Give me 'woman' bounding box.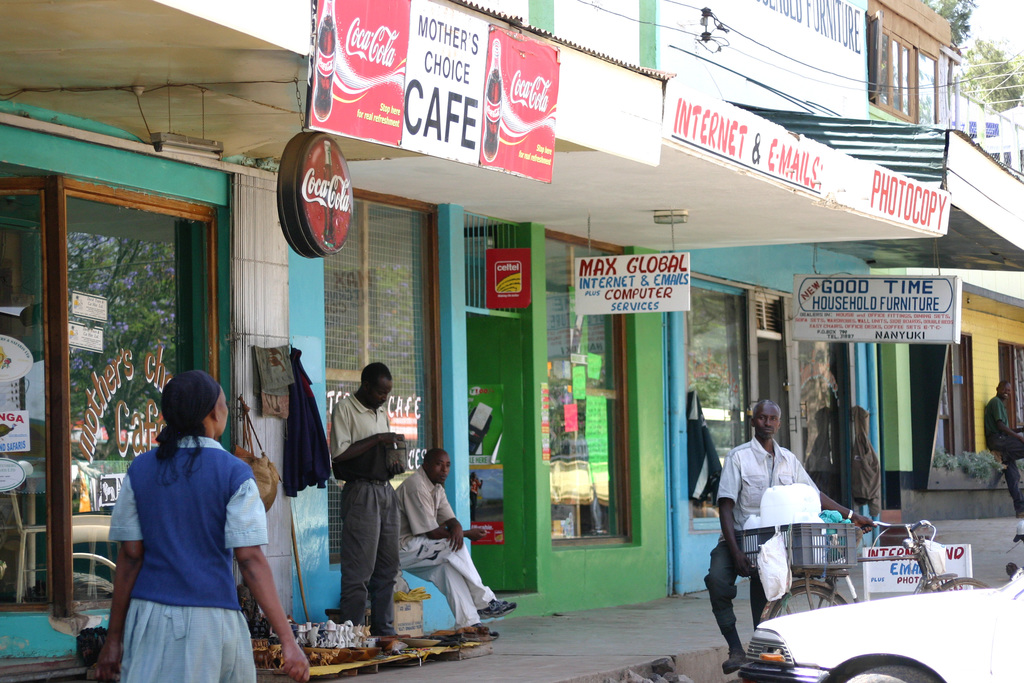
box(97, 349, 290, 676).
